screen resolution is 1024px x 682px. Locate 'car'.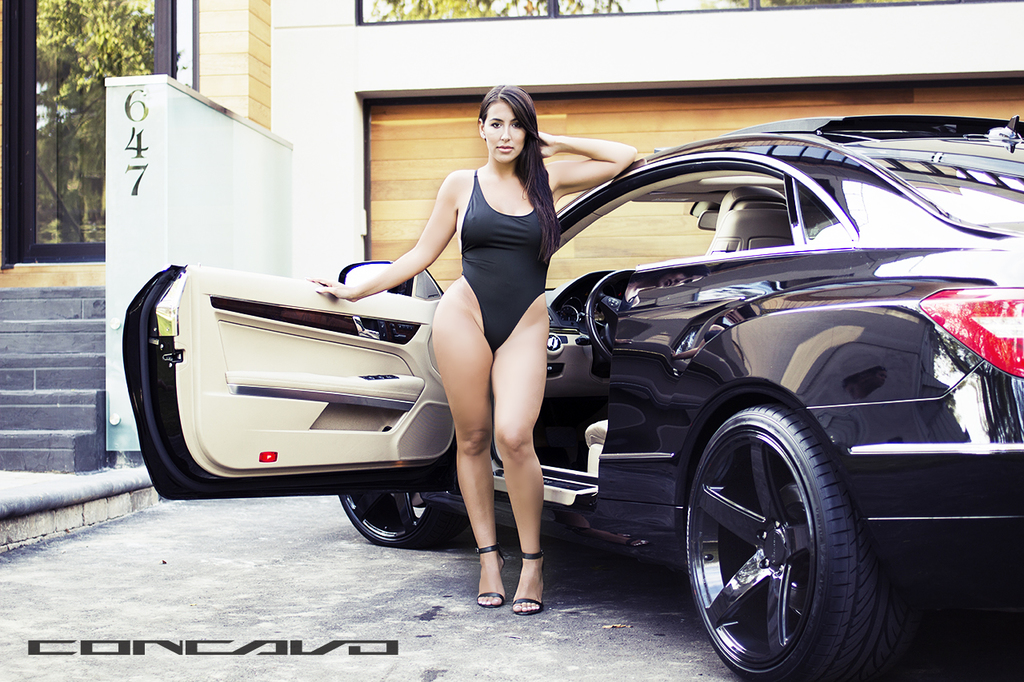
[119,108,1023,681].
